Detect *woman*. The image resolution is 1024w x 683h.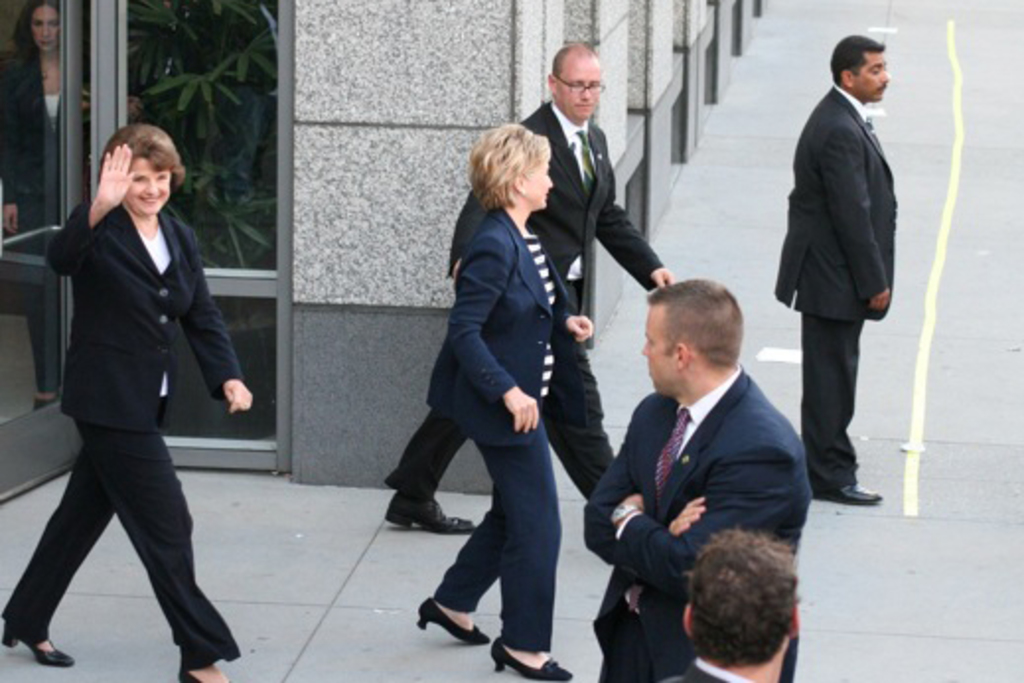
399/101/604/682.
